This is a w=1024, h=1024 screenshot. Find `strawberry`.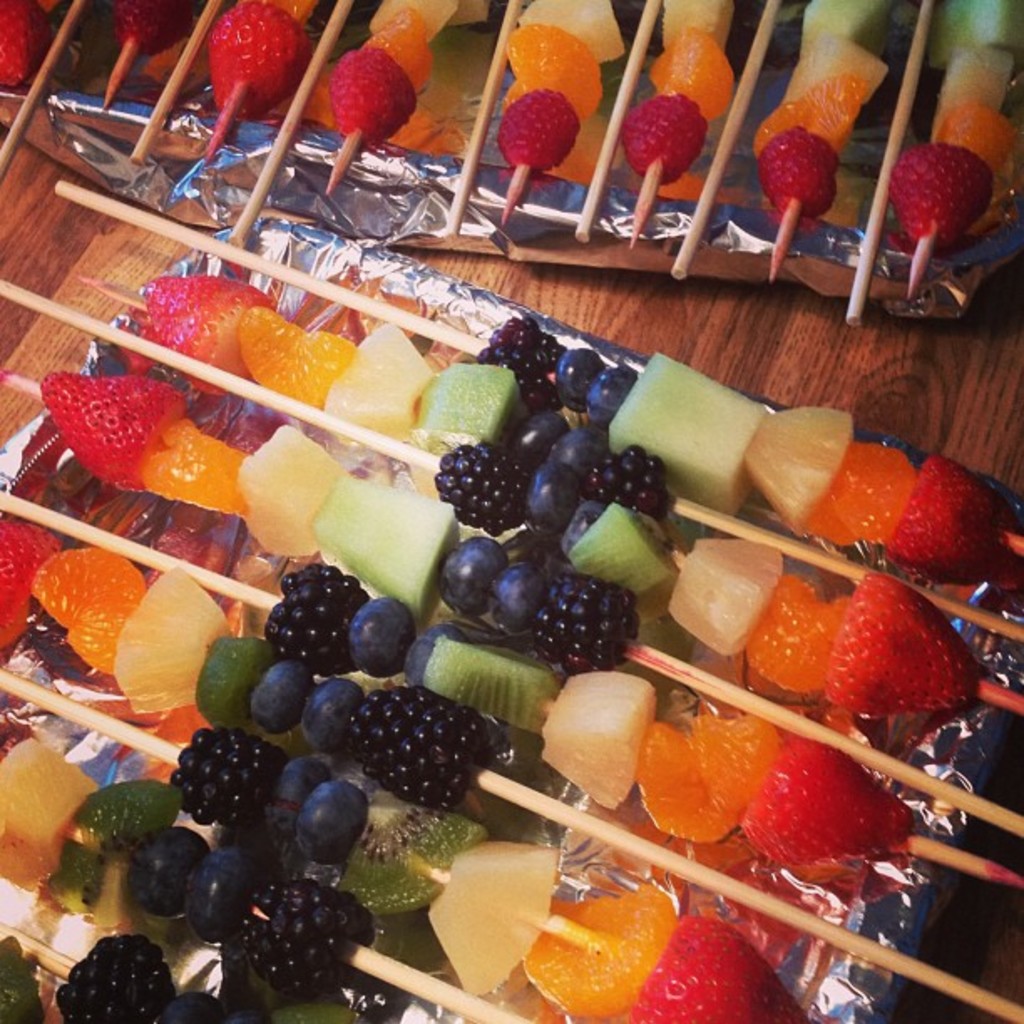
Bounding box: <box>627,914,808,1022</box>.
